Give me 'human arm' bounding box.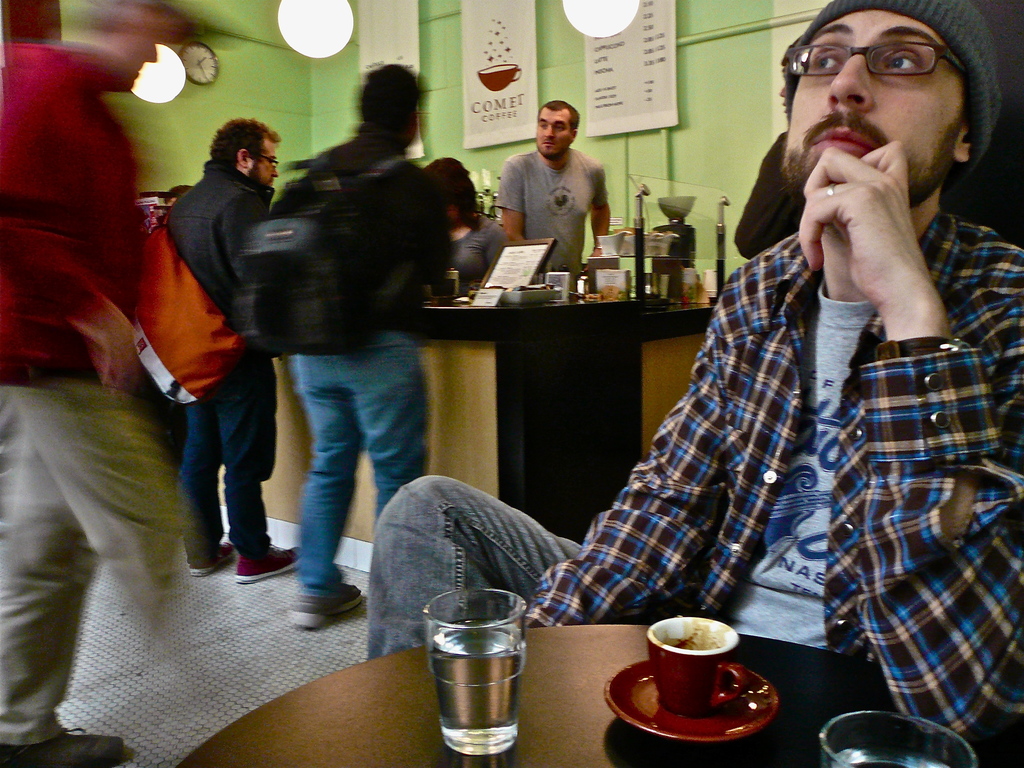
region(586, 156, 613, 270).
